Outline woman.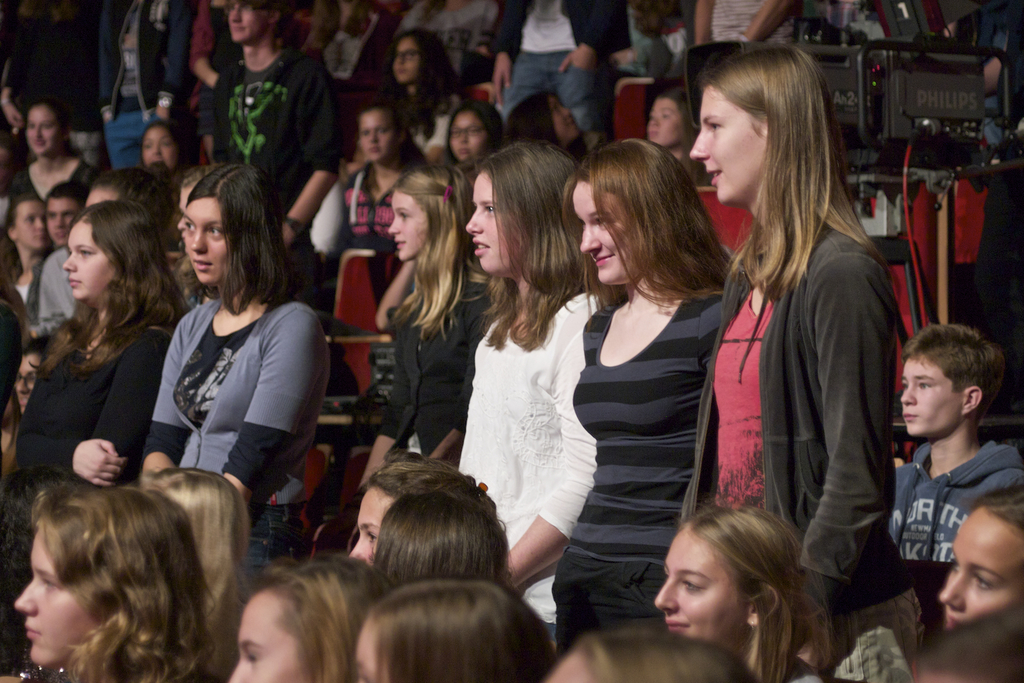
Outline: box=[89, 171, 175, 226].
